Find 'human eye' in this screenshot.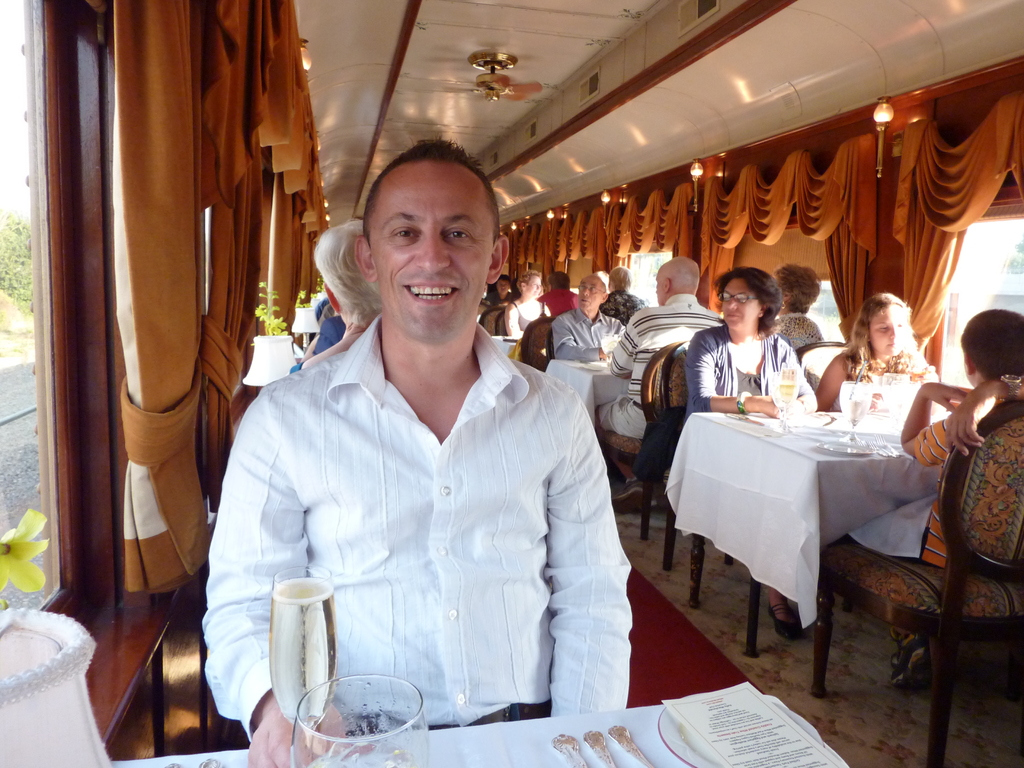
The bounding box for 'human eye' is BBox(878, 322, 888, 332).
